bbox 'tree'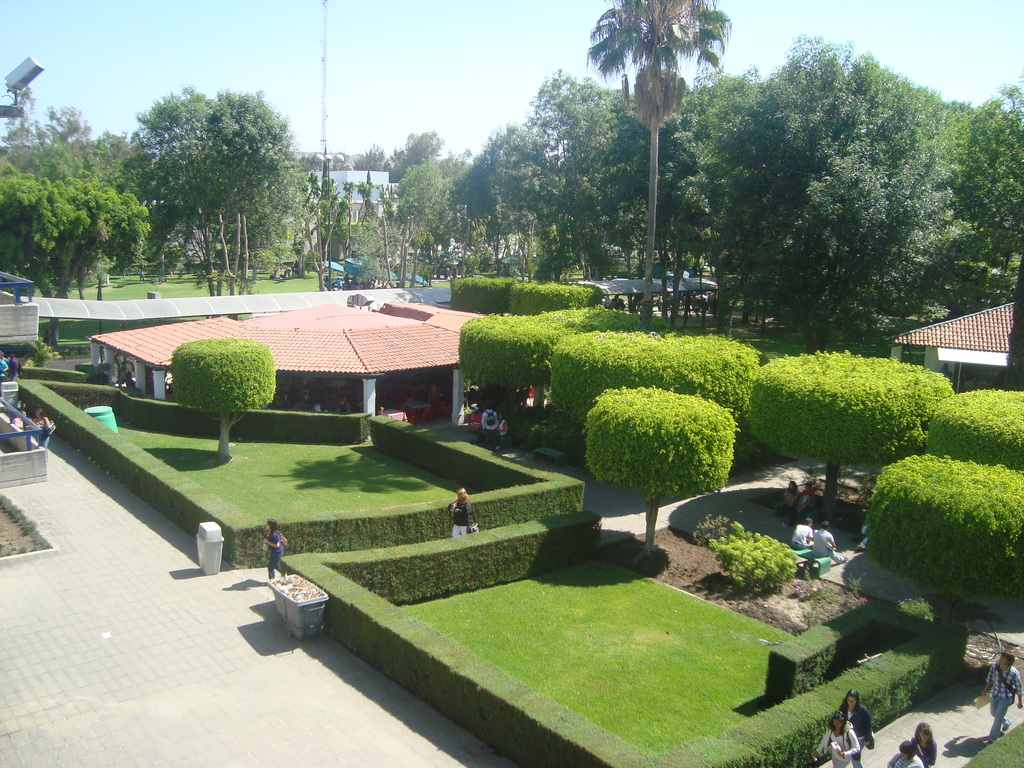
394 129 465 278
